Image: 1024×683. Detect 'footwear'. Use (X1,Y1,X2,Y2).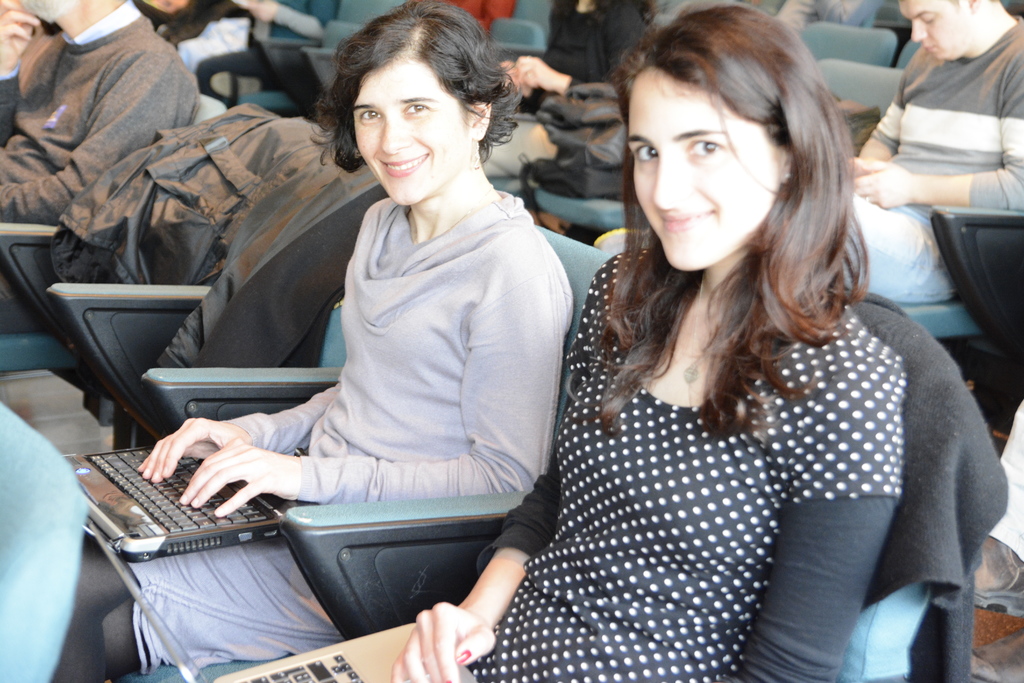
(593,226,655,255).
